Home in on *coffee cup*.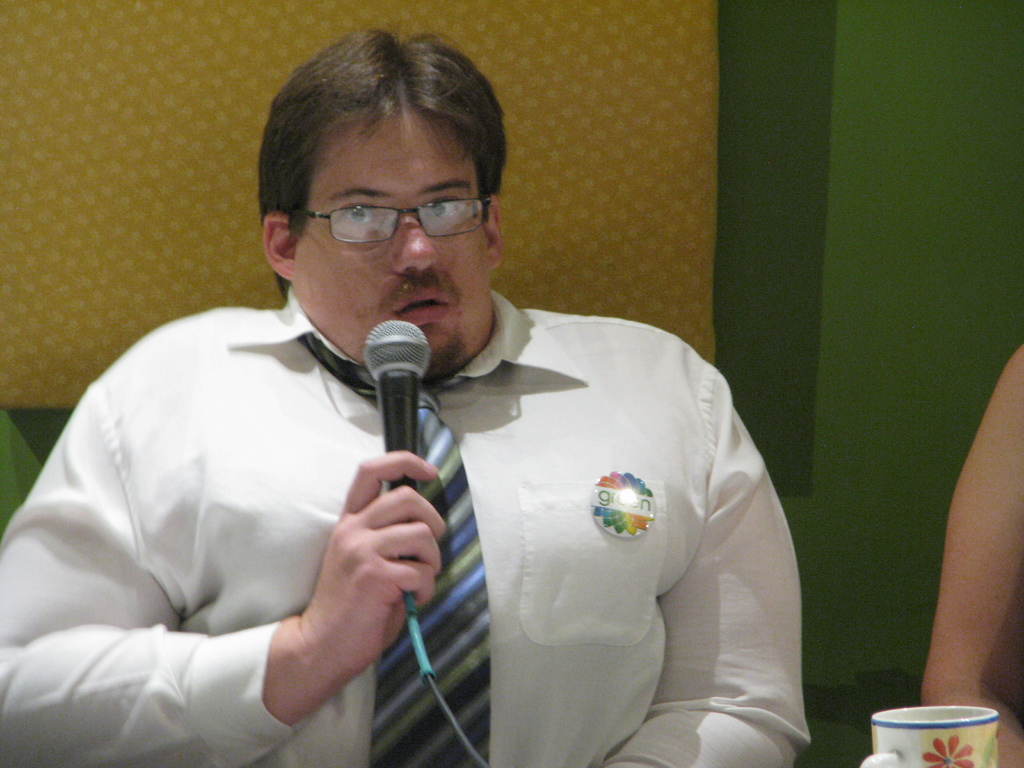
Homed in at bbox=[859, 701, 1002, 767].
